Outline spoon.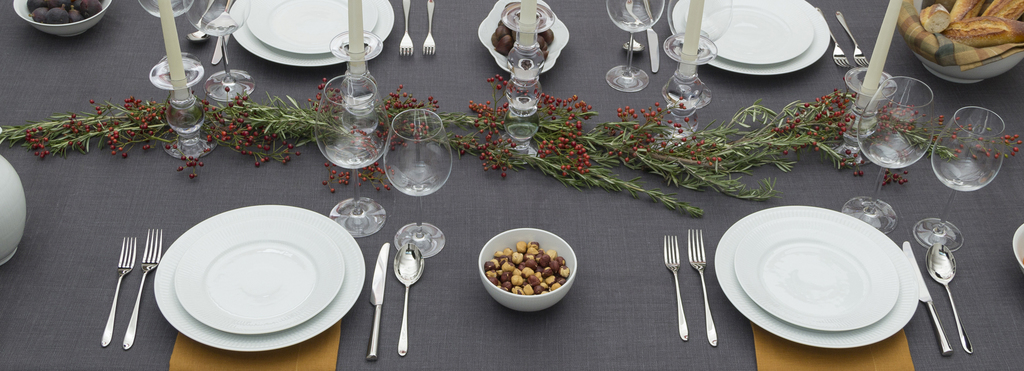
Outline: left=926, top=247, right=975, bottom=354.
